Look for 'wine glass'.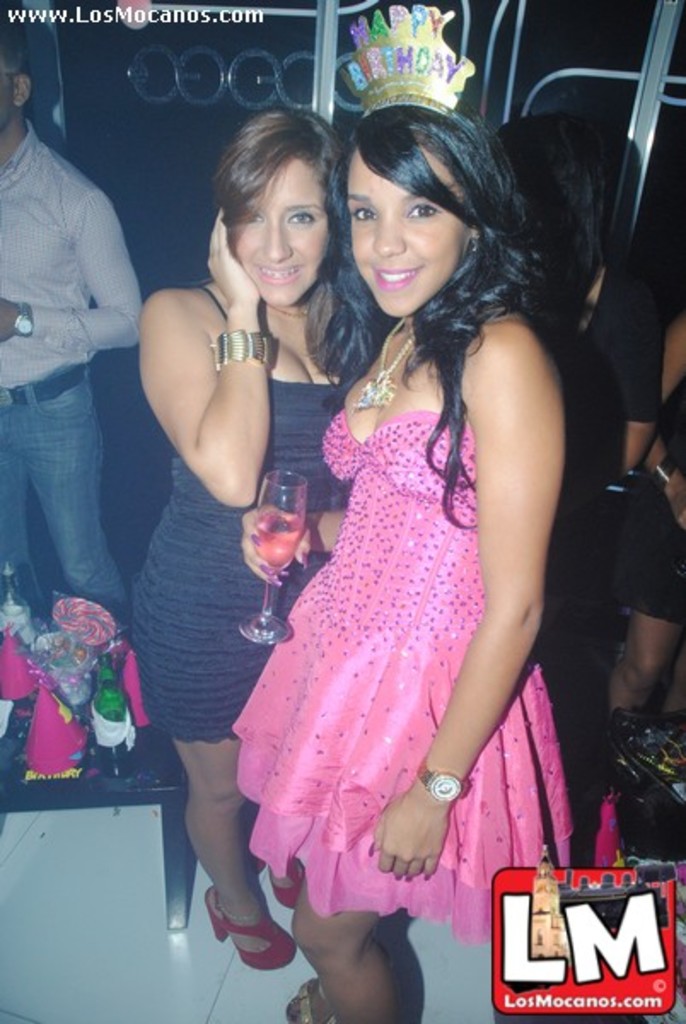
Found: {"x1": 241, "y1": 473, "x2": 309, "y2": 640}.
